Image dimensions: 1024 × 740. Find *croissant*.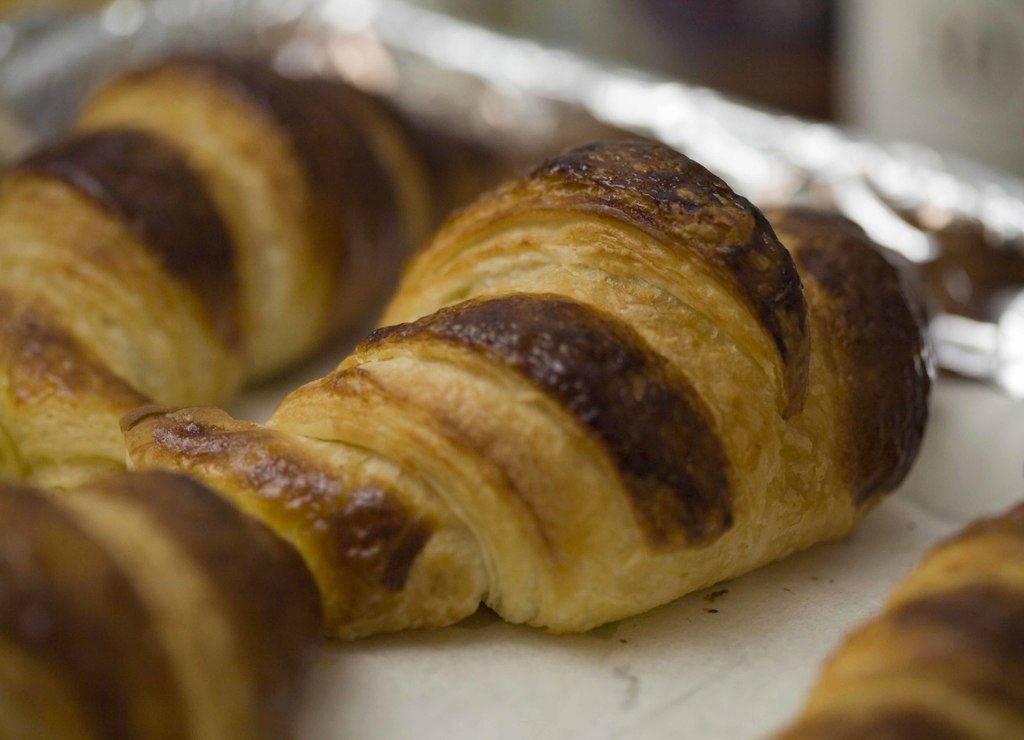
Rect(0, 56, 514, 485).
